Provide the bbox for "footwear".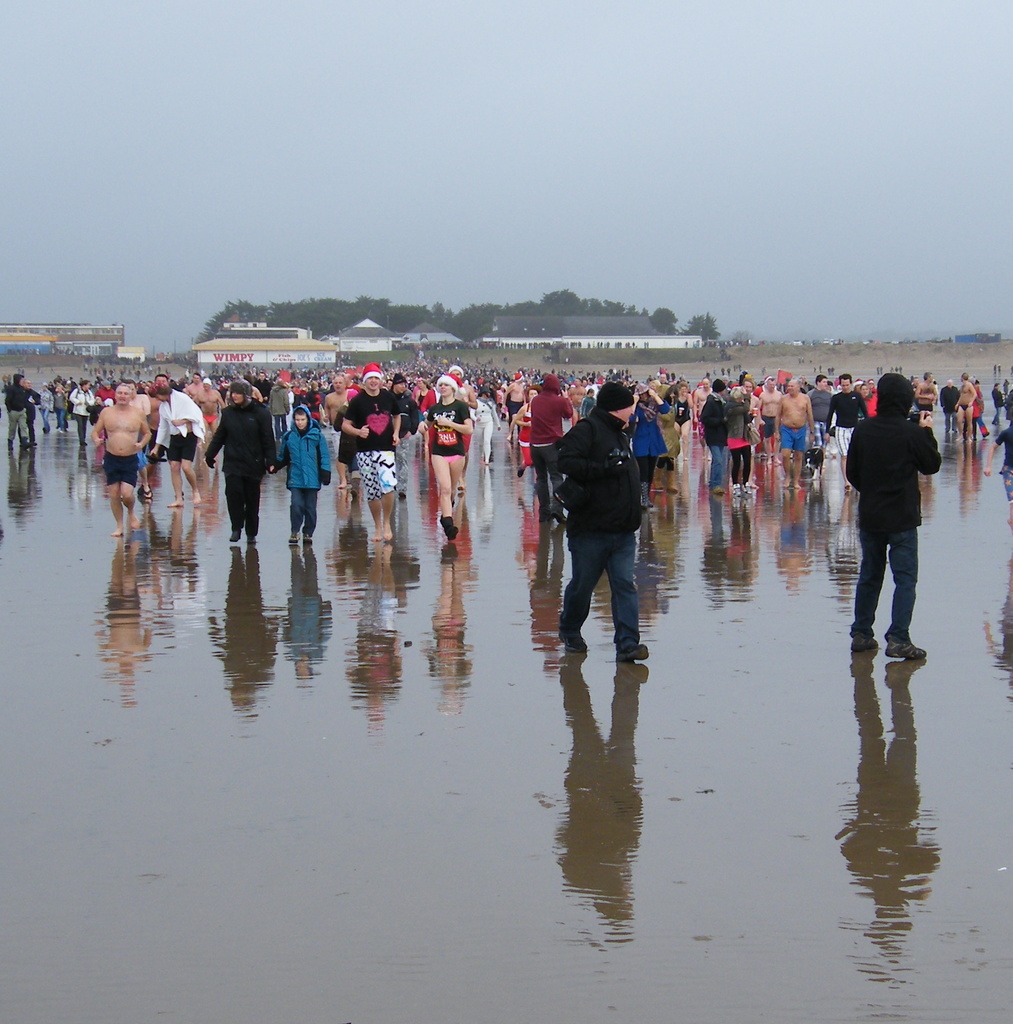
rect(850, 629, 884, 648).
